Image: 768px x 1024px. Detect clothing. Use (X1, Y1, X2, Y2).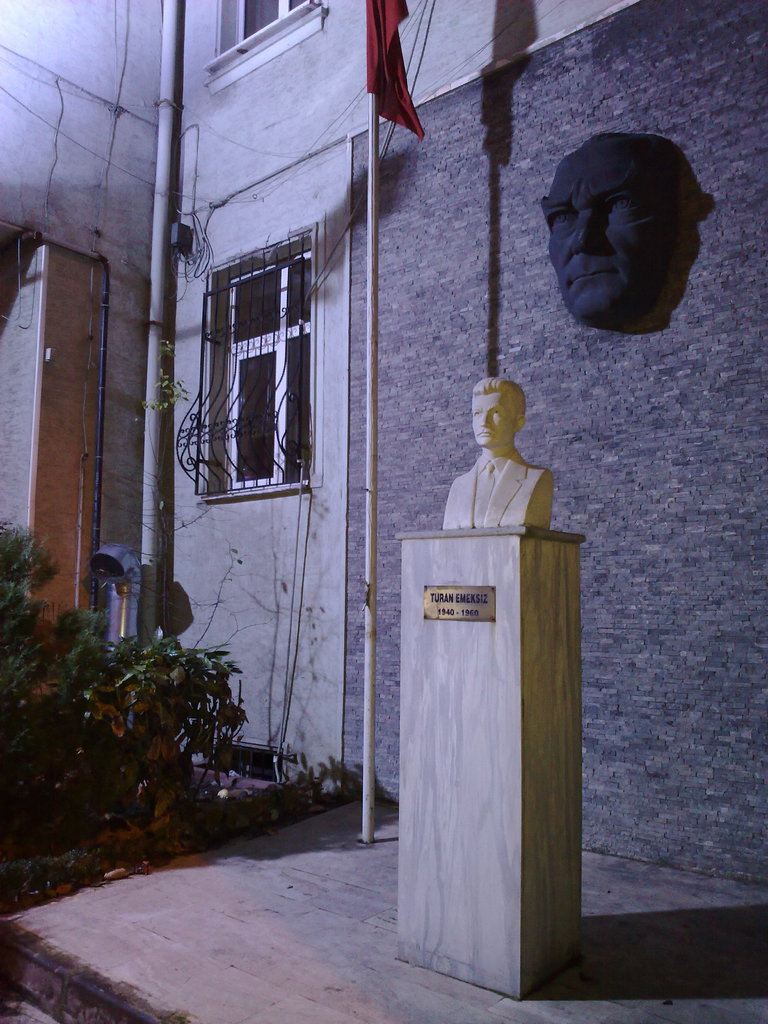
(440, 449, 556, 522).
